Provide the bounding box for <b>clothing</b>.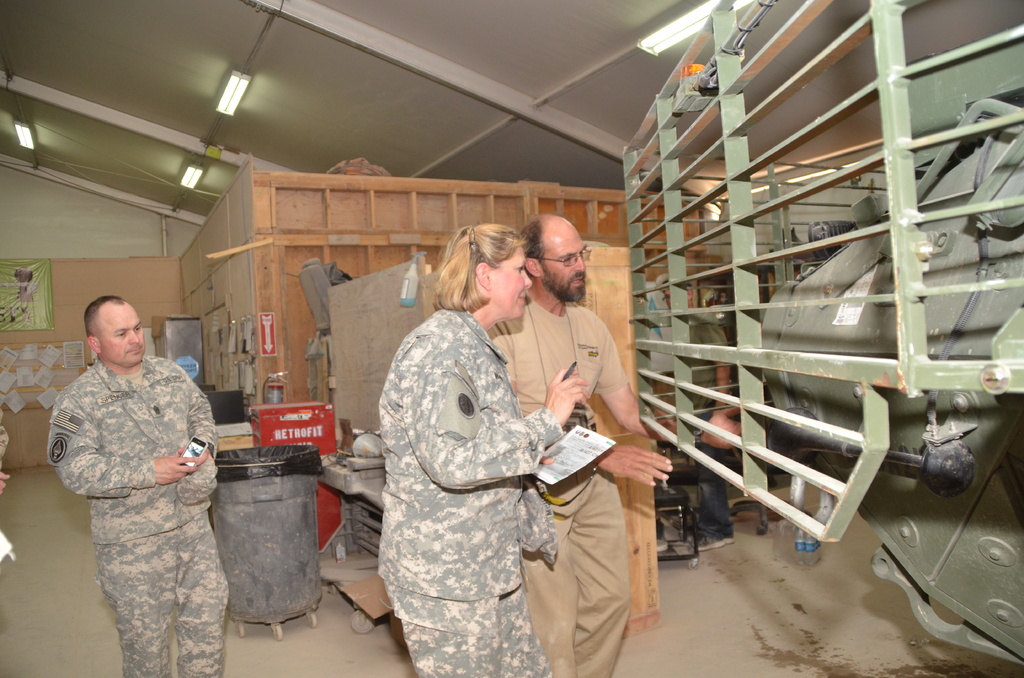
crop(376, 307, 564, 677).
